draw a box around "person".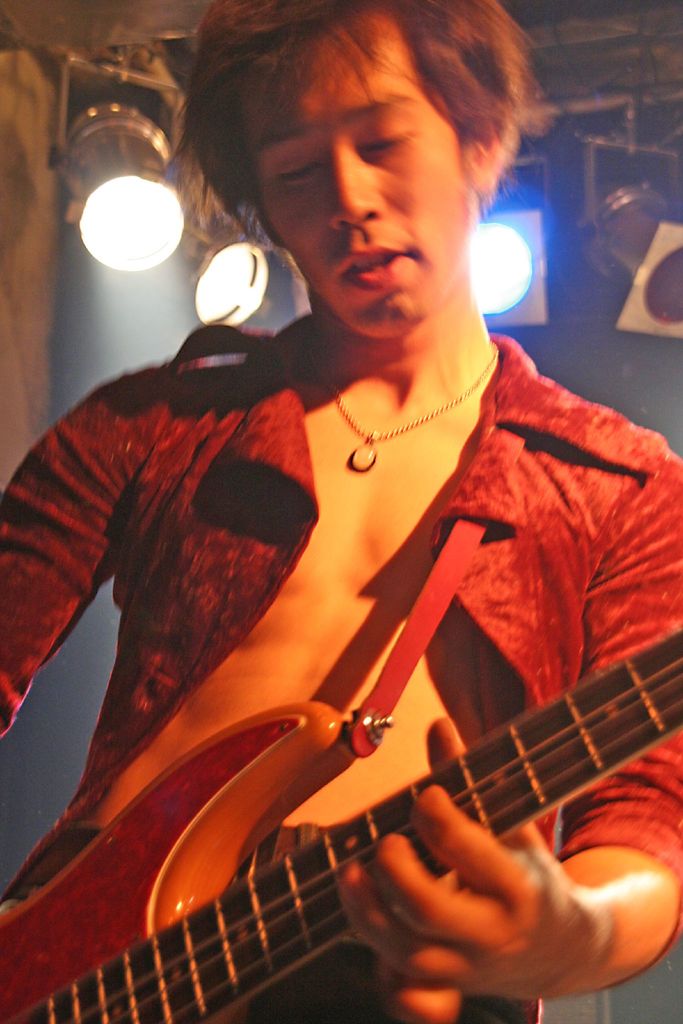
(17, 51, 657, 1003).
